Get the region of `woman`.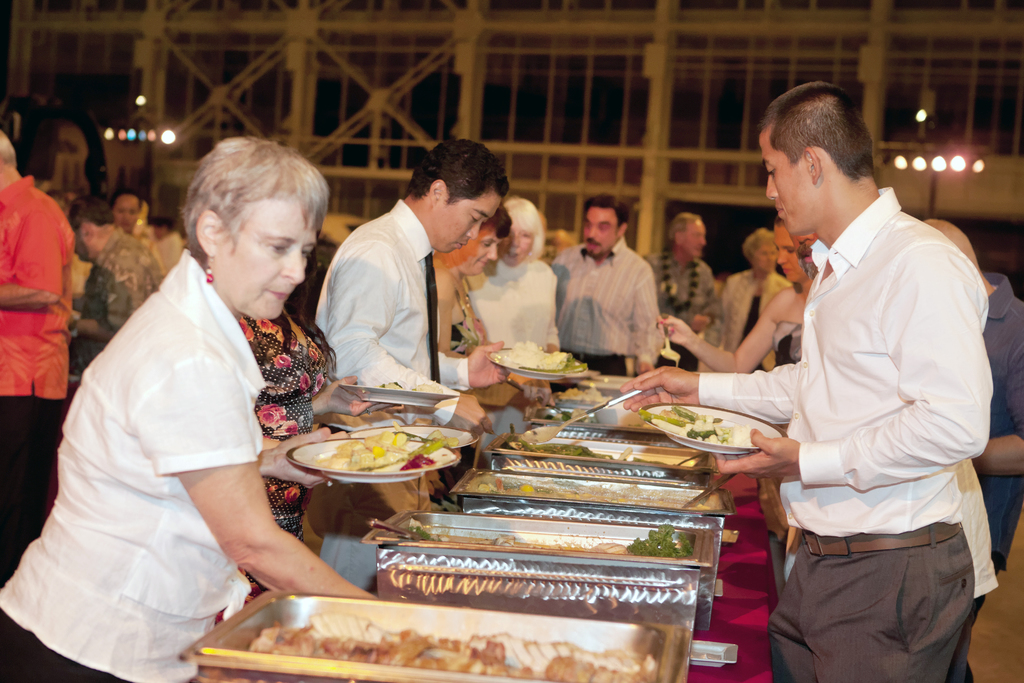
box=[701, 230, 790, 377].
